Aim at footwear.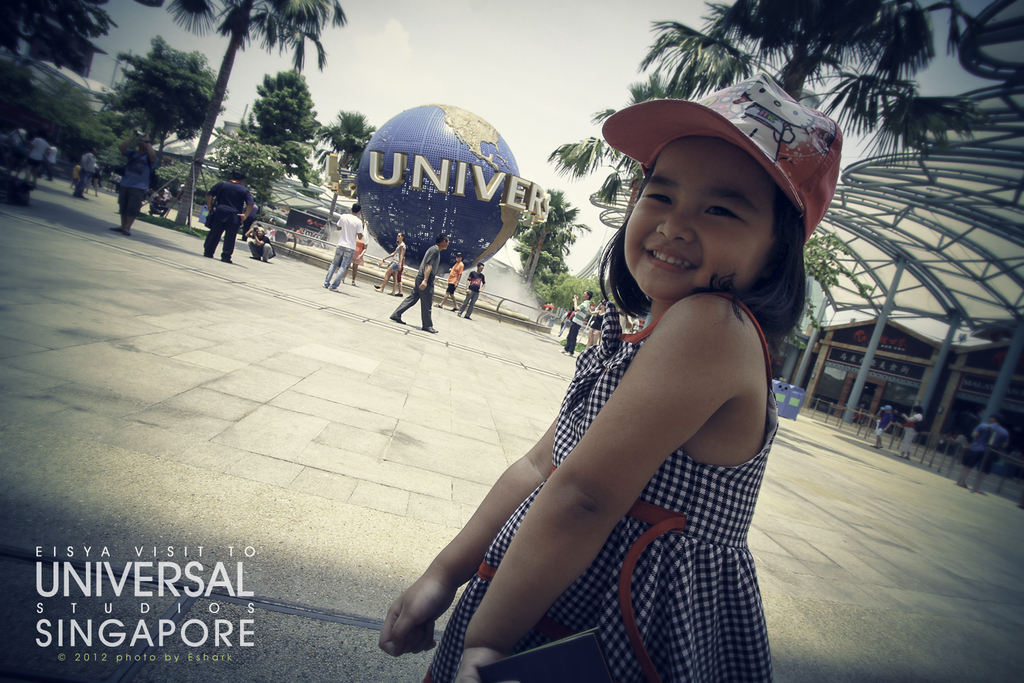
Aimed at rect(424, 330, 439, 334).
